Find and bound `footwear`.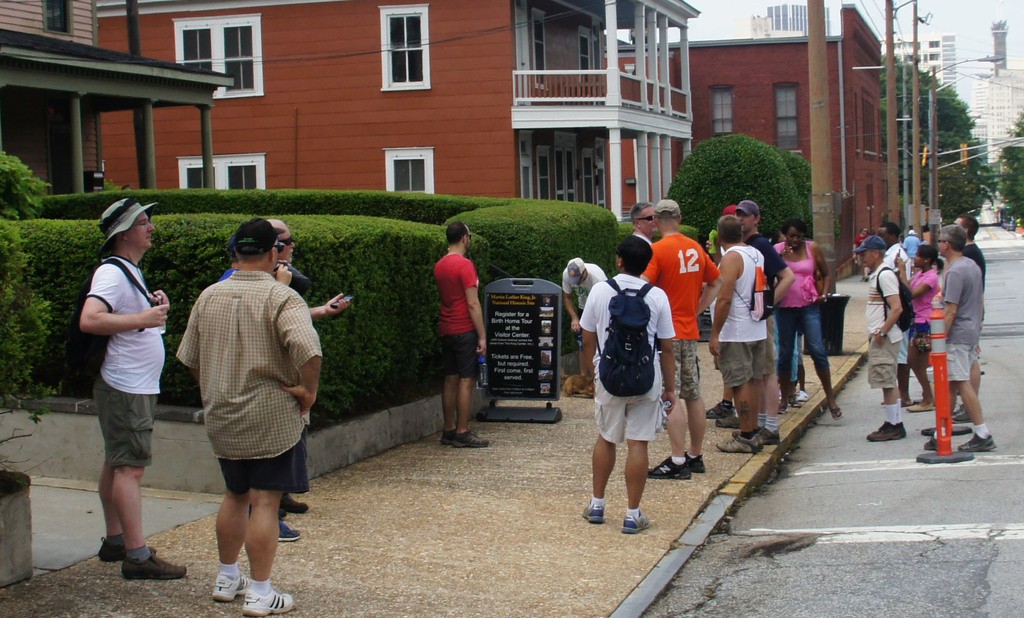
Bound: box(118, 547, 186, 578).
